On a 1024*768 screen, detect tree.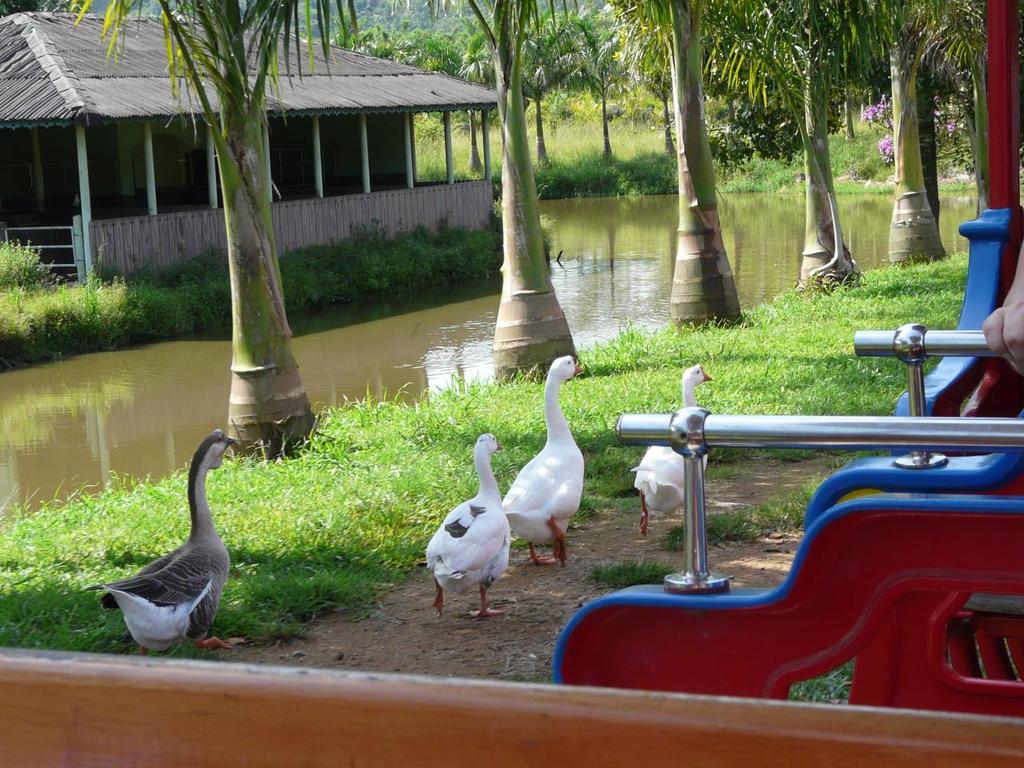
l=691, t=0, r=914, b=285.
